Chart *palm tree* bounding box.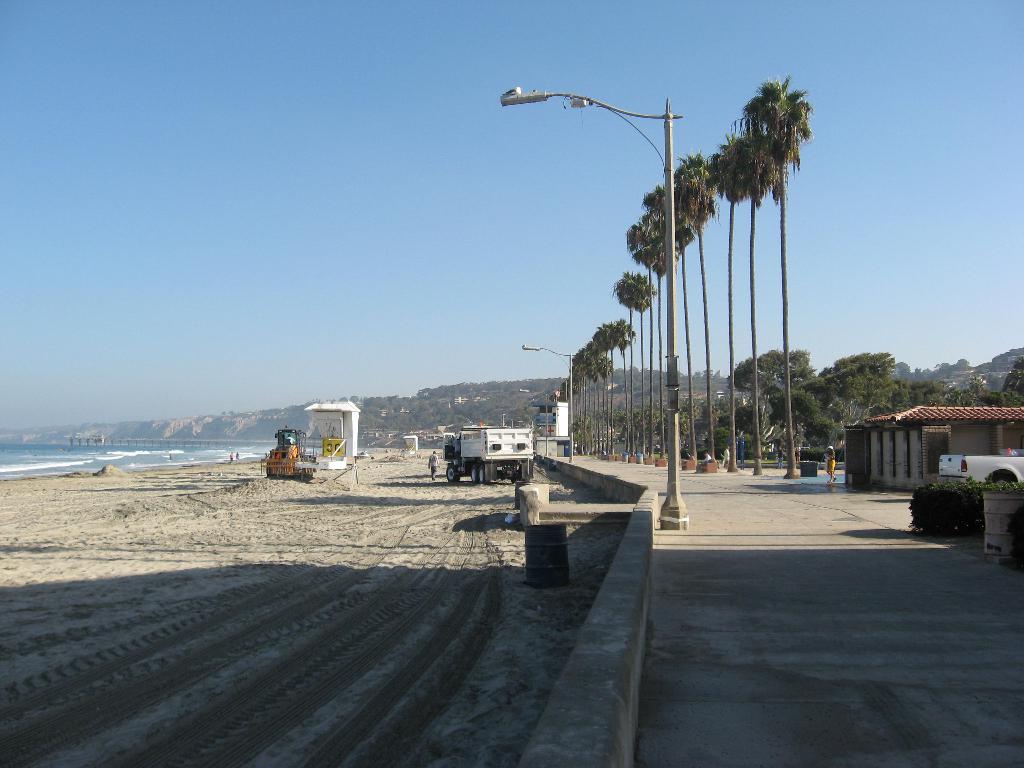
Charted: 618:195:694:498.
